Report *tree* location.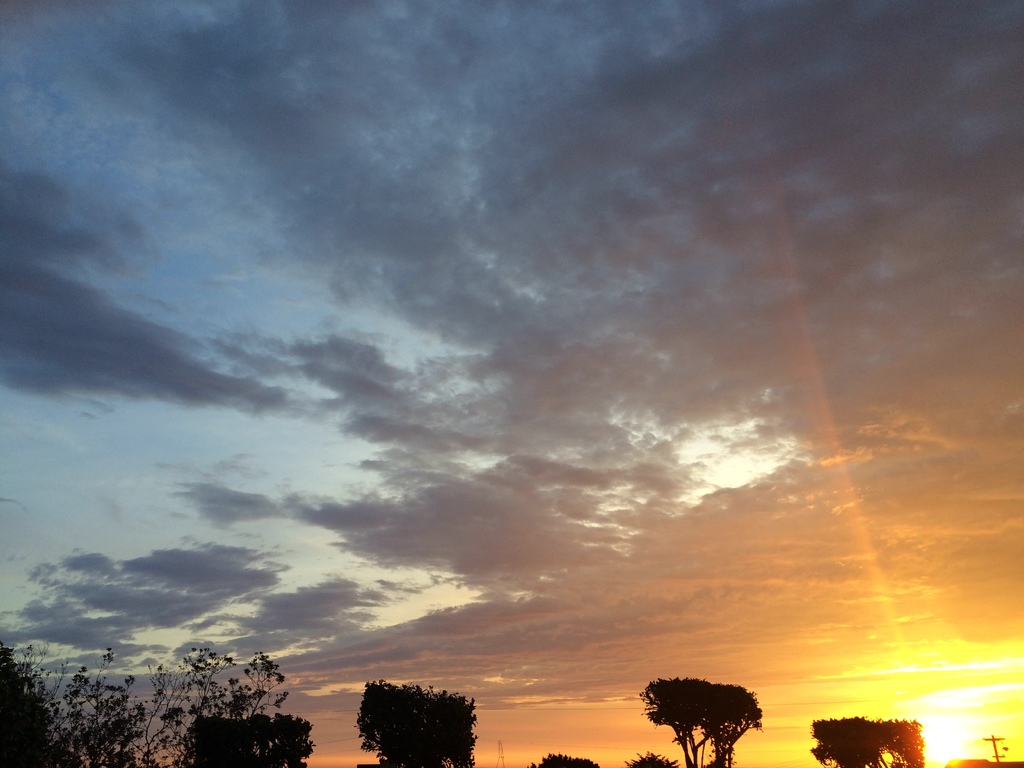
Report: {"left": 624, "top": 751, "right": 679, "bottom": 767}.
